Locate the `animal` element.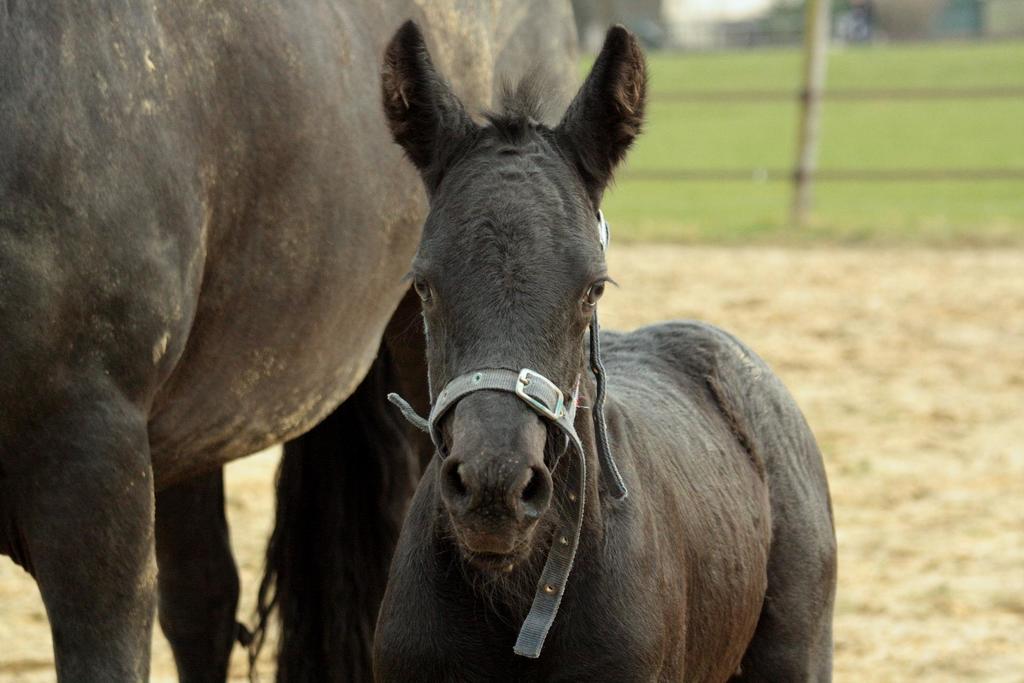
Element bbox: Rect(368, 21, 838, 682).
